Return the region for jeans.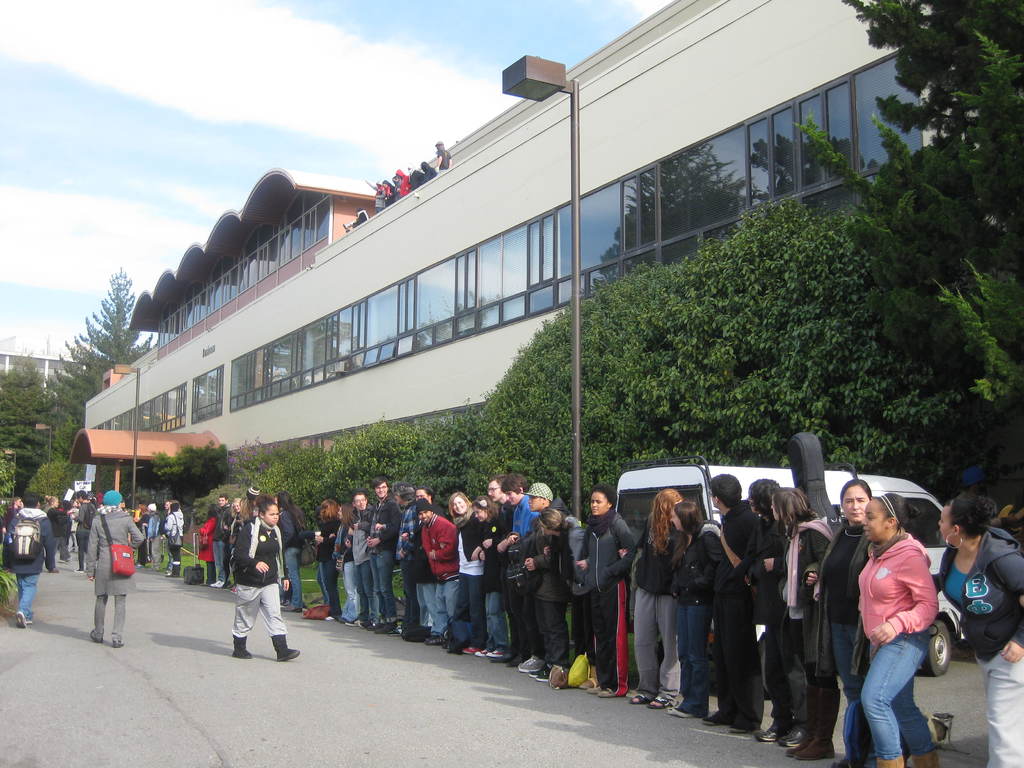
<region>439, 574, 456, 632</region>.
